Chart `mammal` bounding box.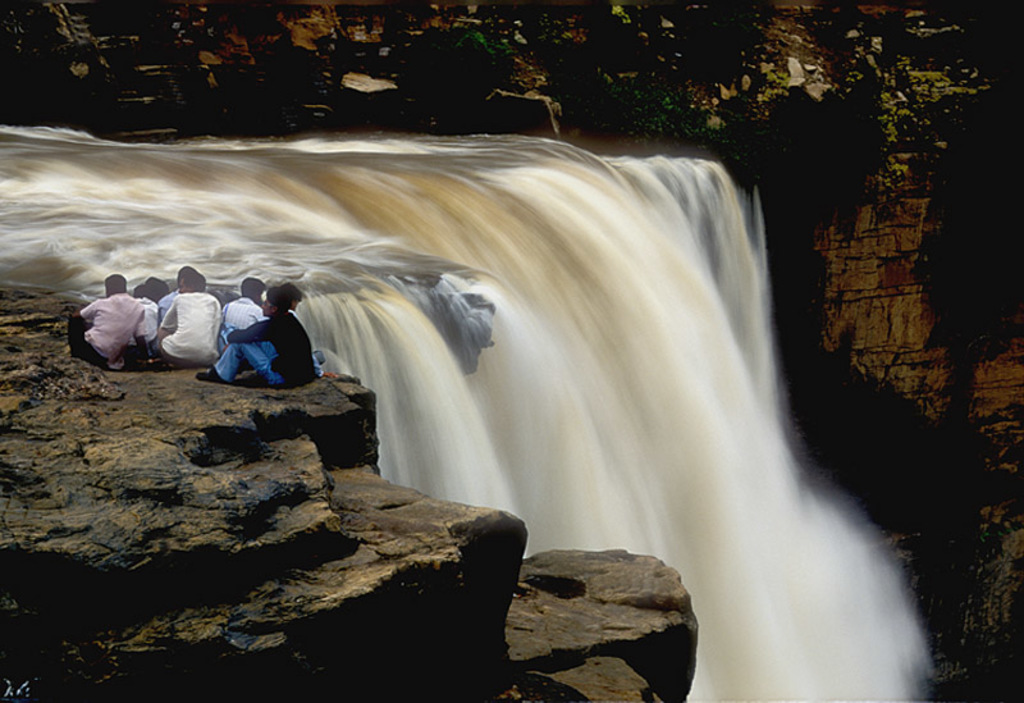
Charted: Rect(150, 270, 221, 369).
